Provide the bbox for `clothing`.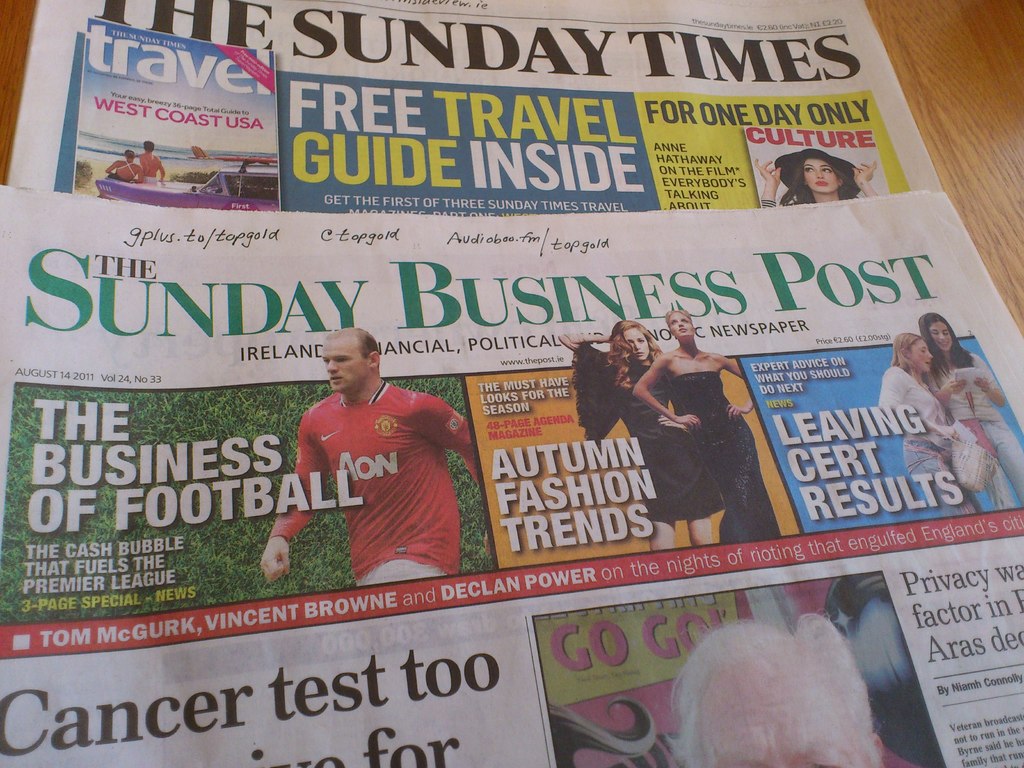
<region>873, 365, 959, 508</region>.
